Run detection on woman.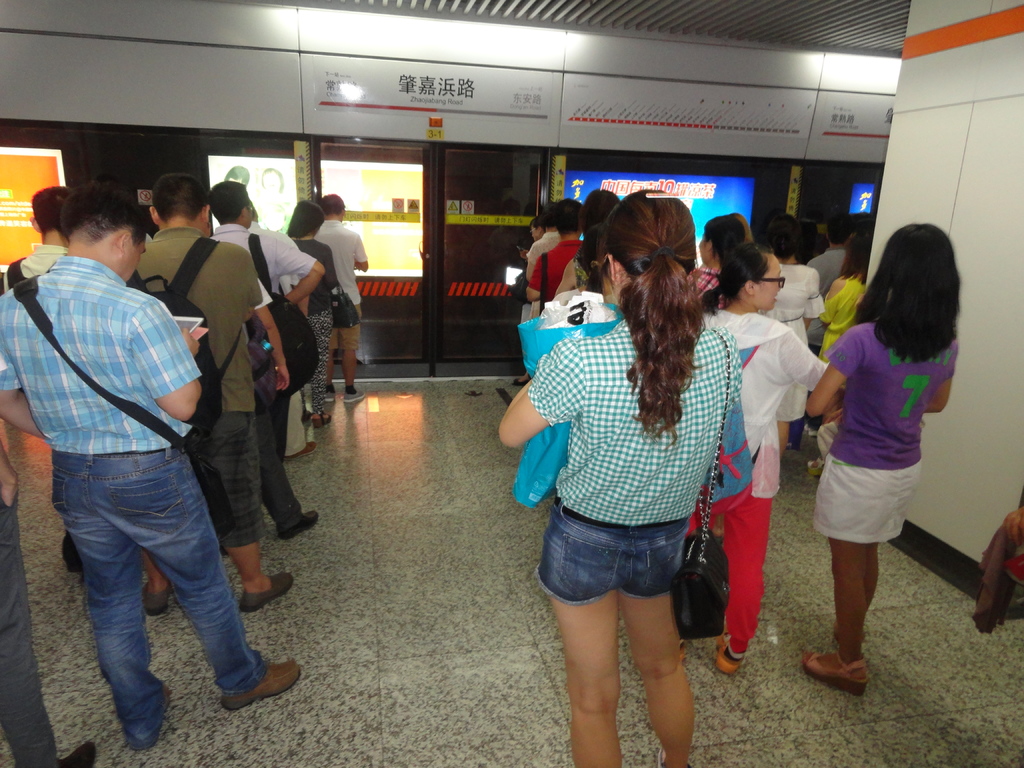
Result: [814, 223, 876, 474].
